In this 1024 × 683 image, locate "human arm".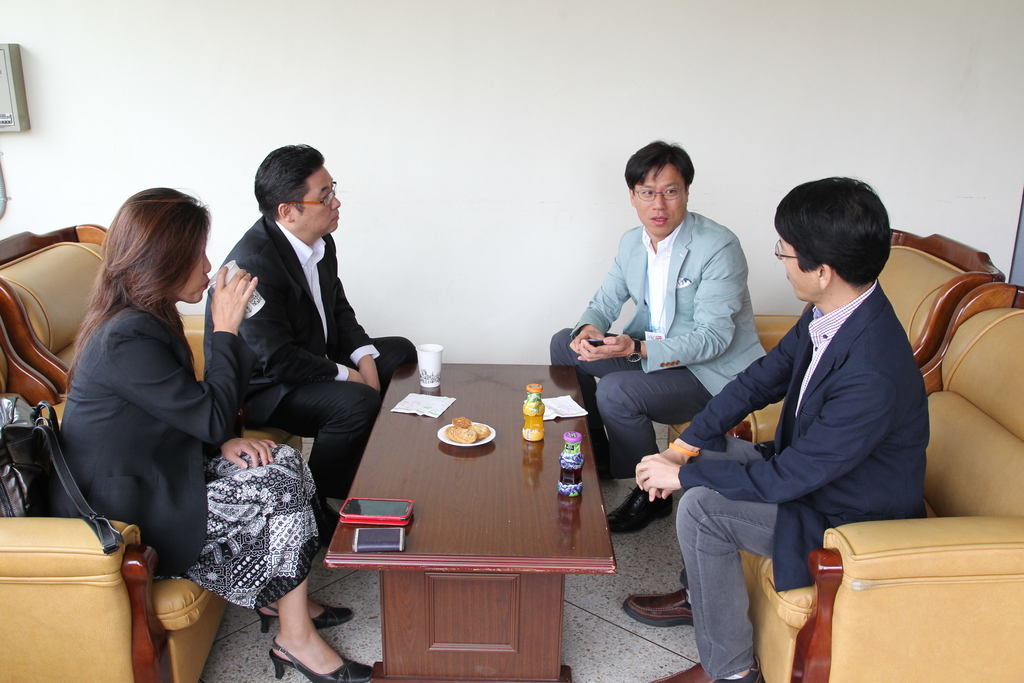
Bounding box: <bbox>652, 305, 827, 478</bbox>.
